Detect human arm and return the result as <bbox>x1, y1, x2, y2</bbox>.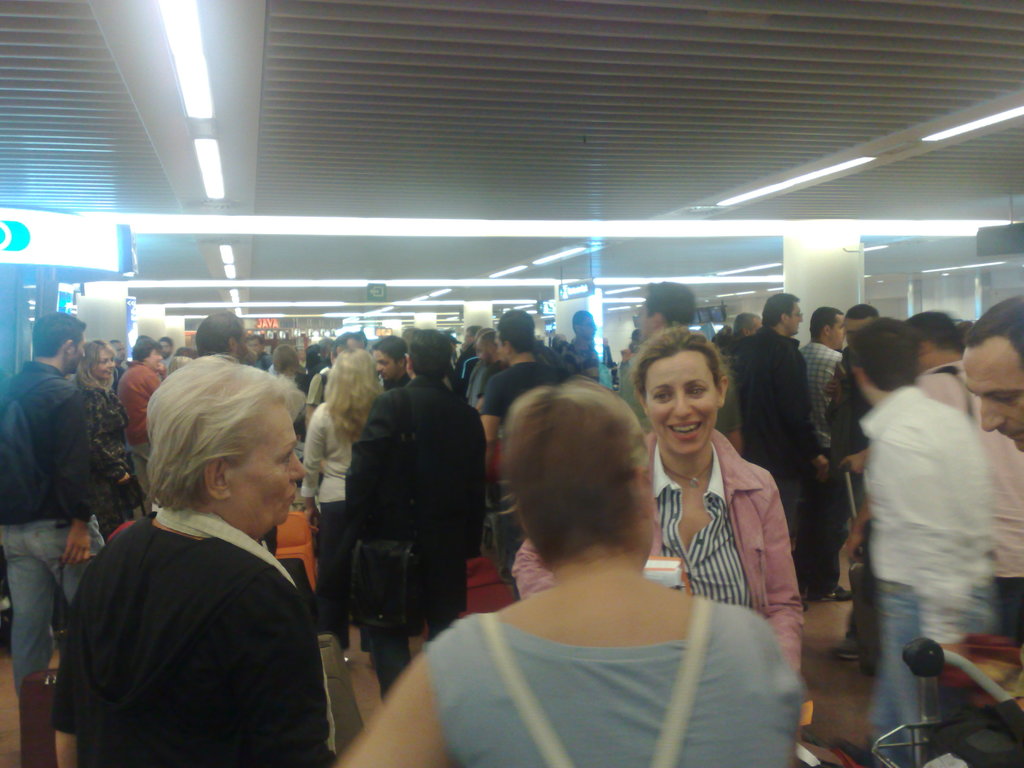
<bbox>232, 572, 340, 767</bbox>.
